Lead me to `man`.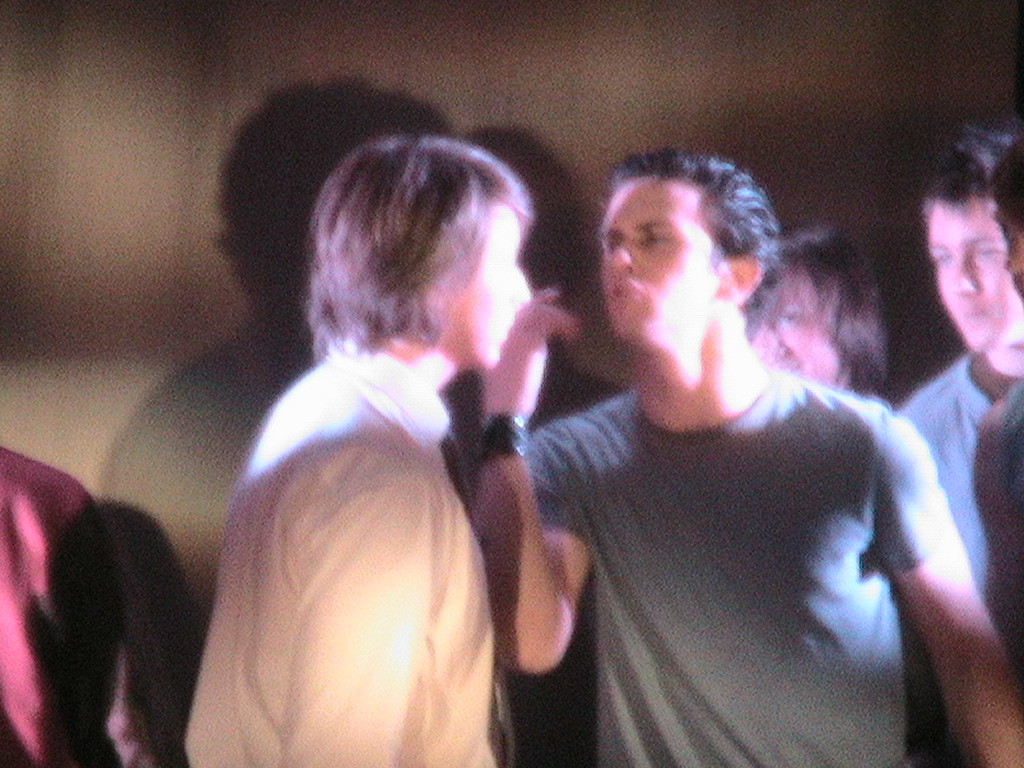
Lead to (left=181, top=131, right=536, bottom=767).
